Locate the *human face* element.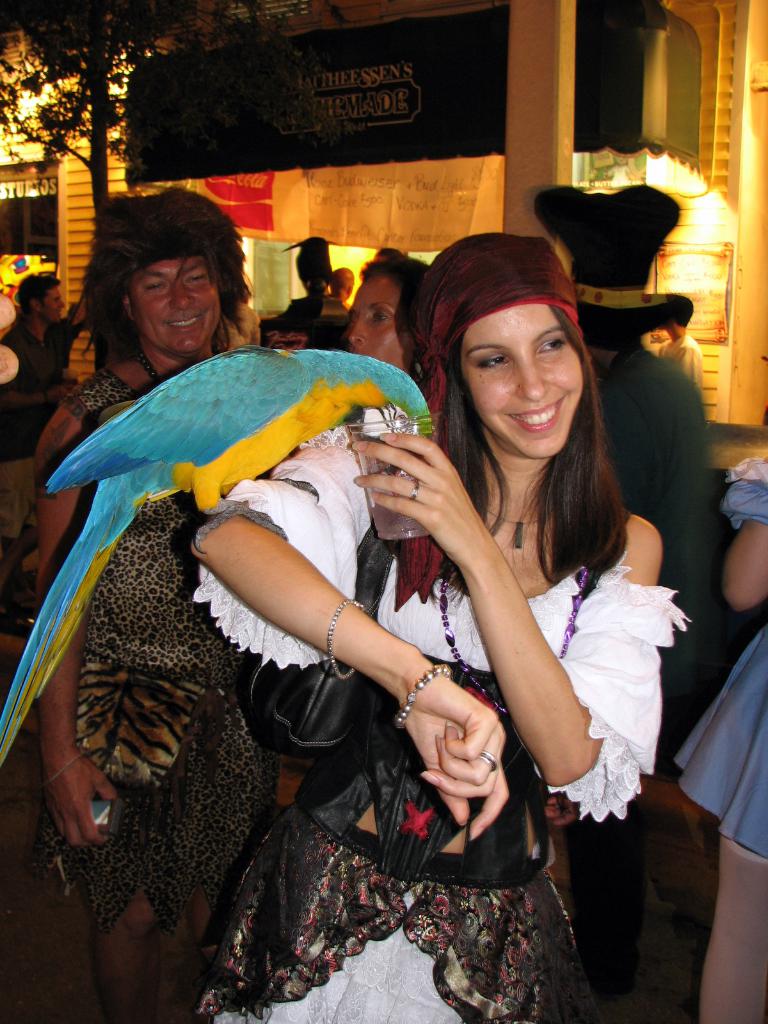
Element bbox: 129 252 220 351.
